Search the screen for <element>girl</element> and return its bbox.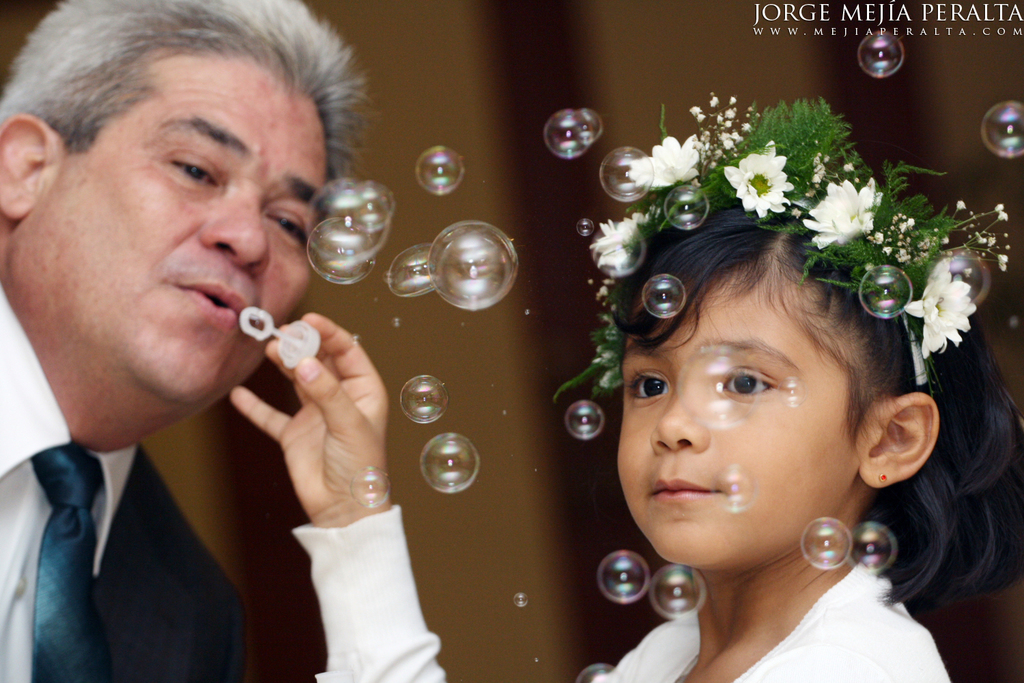
Found: 229,96,1023,682.
